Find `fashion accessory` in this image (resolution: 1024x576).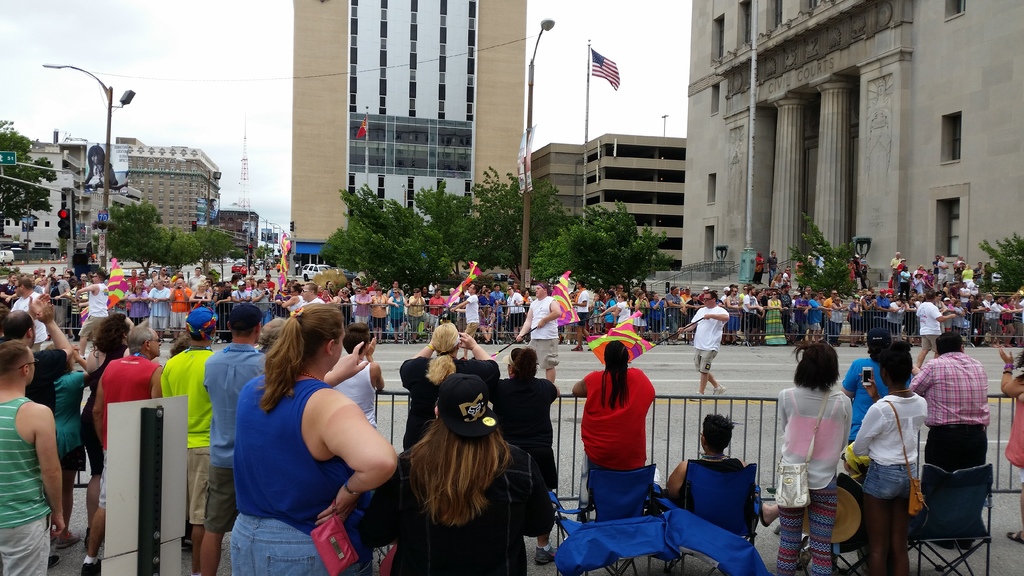
Rect(1001, 371, 1012, 374).
